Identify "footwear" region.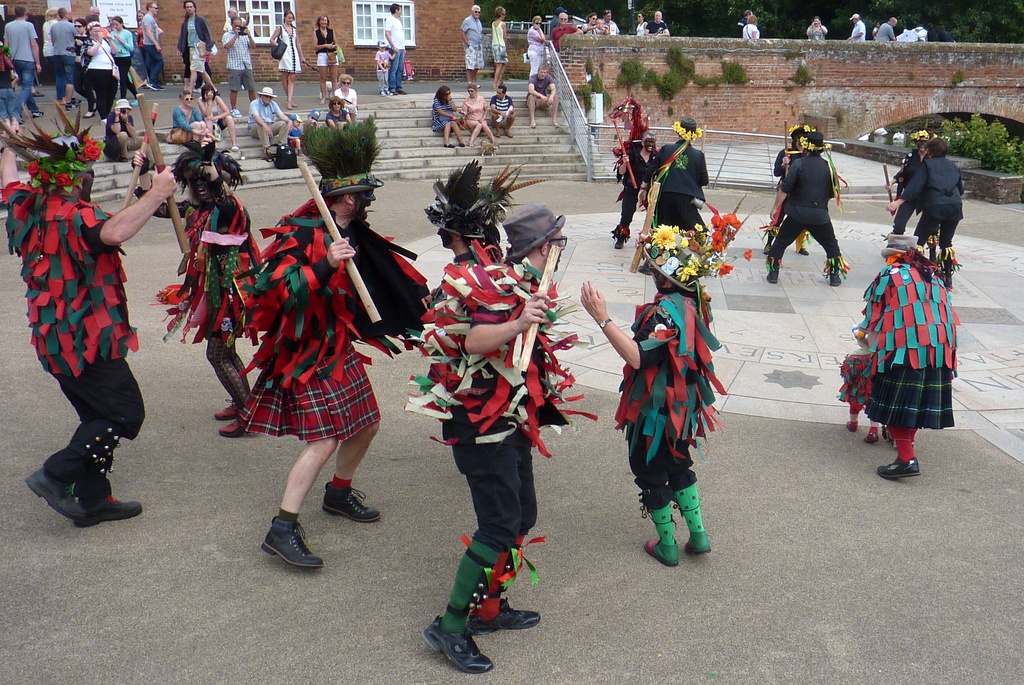
Region: x1=506 y1=127 x2=515 y2=140.
